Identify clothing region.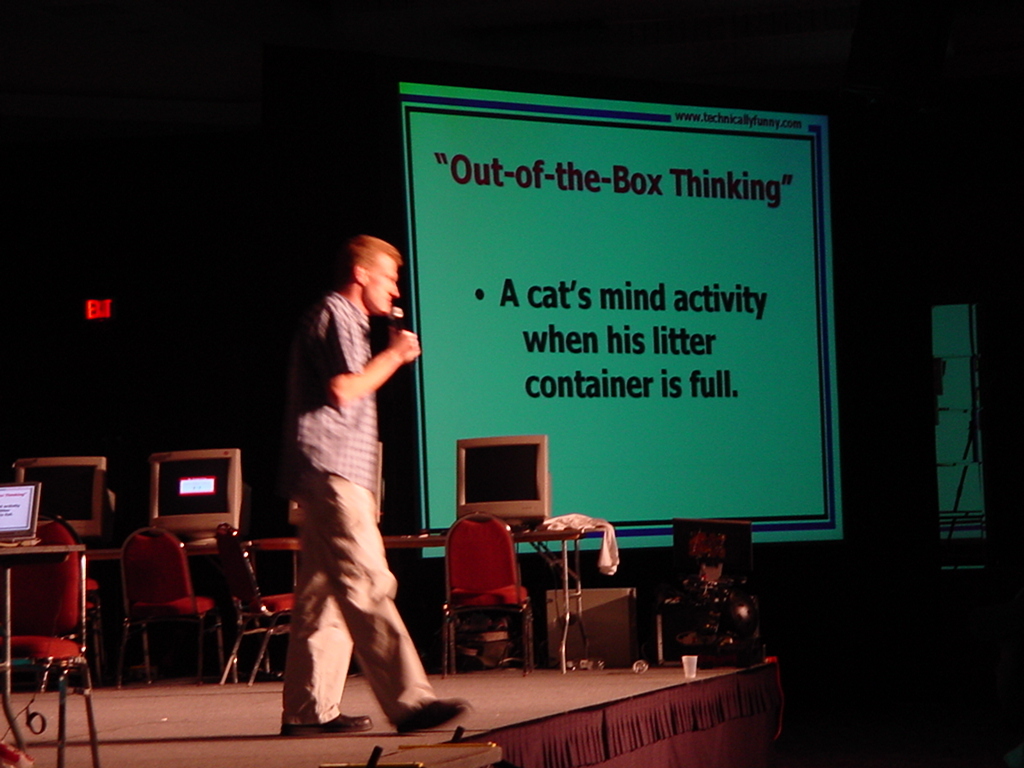
Region: select_region(271, 254, 410, 684).
